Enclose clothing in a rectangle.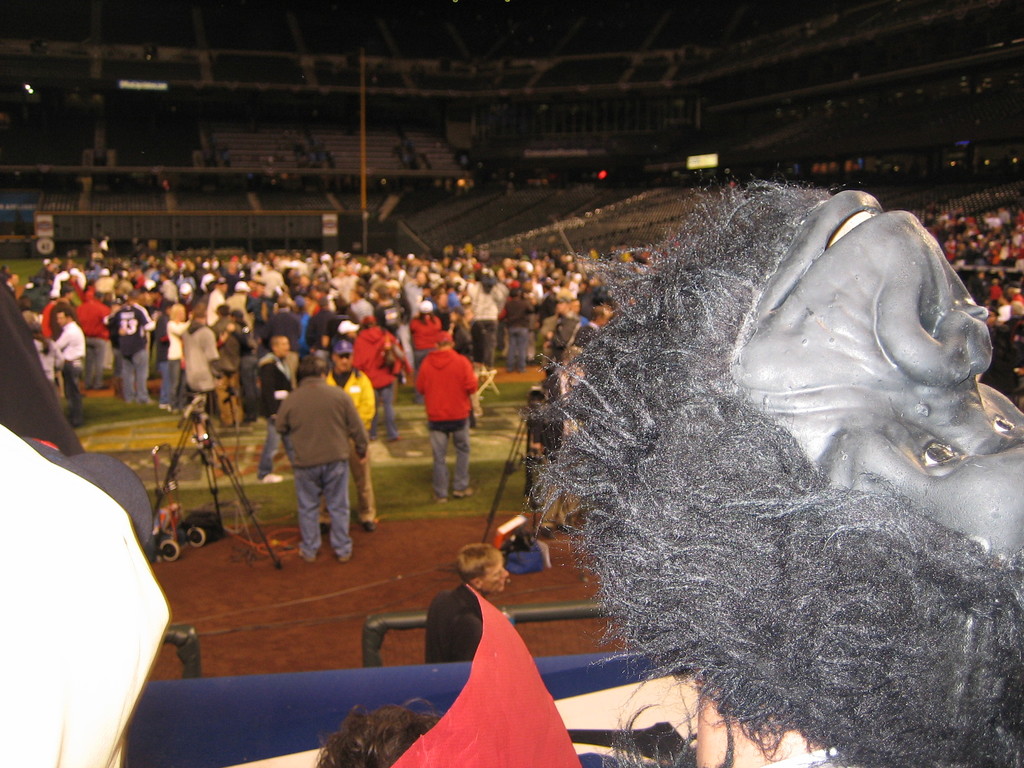
BBox(296, 308, 309, 350).
